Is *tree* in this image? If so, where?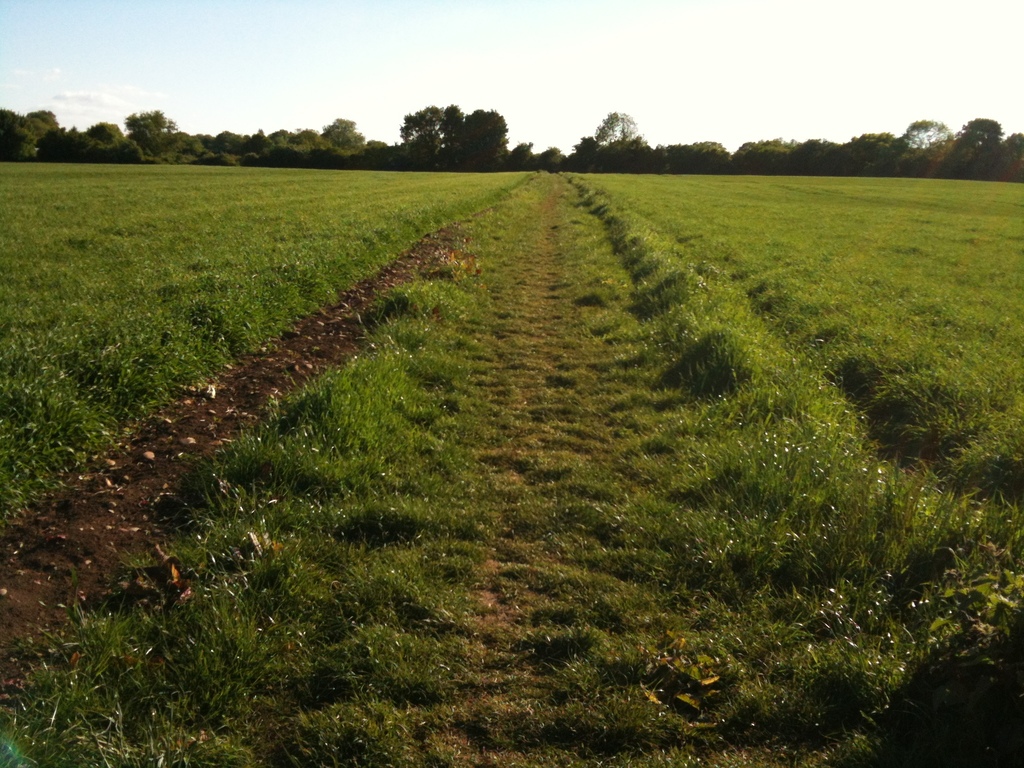
Yes, at (left=24, top=111, right=59, bottom=139).
